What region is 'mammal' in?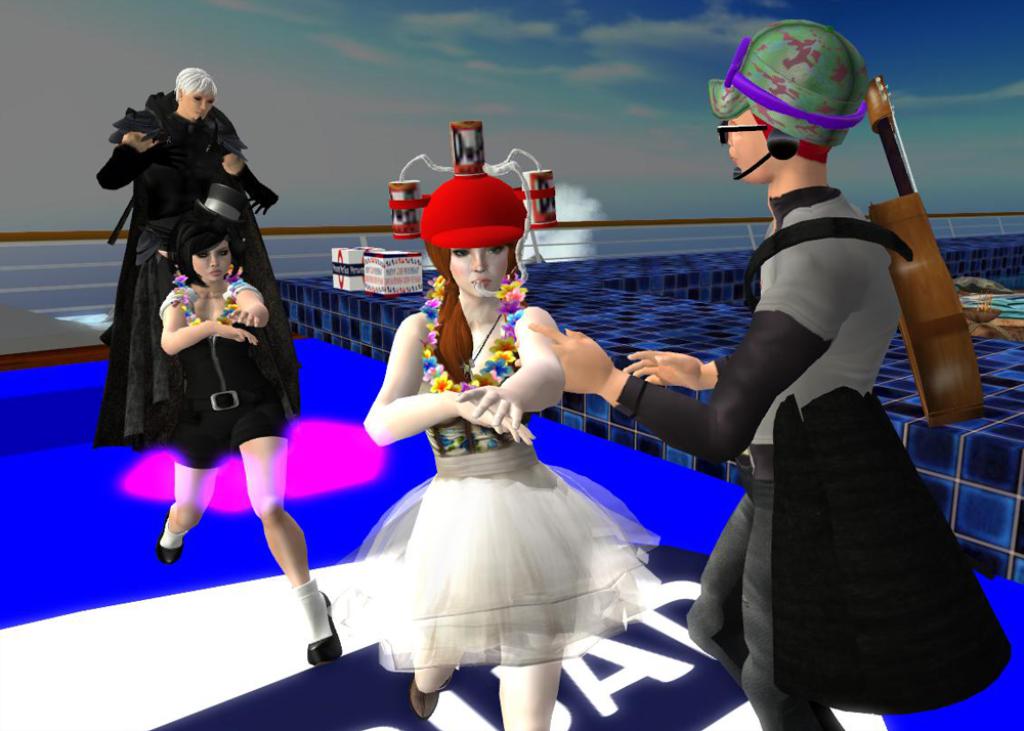
pyautogui.locateOnScreen(154, 179, 338, 663).
